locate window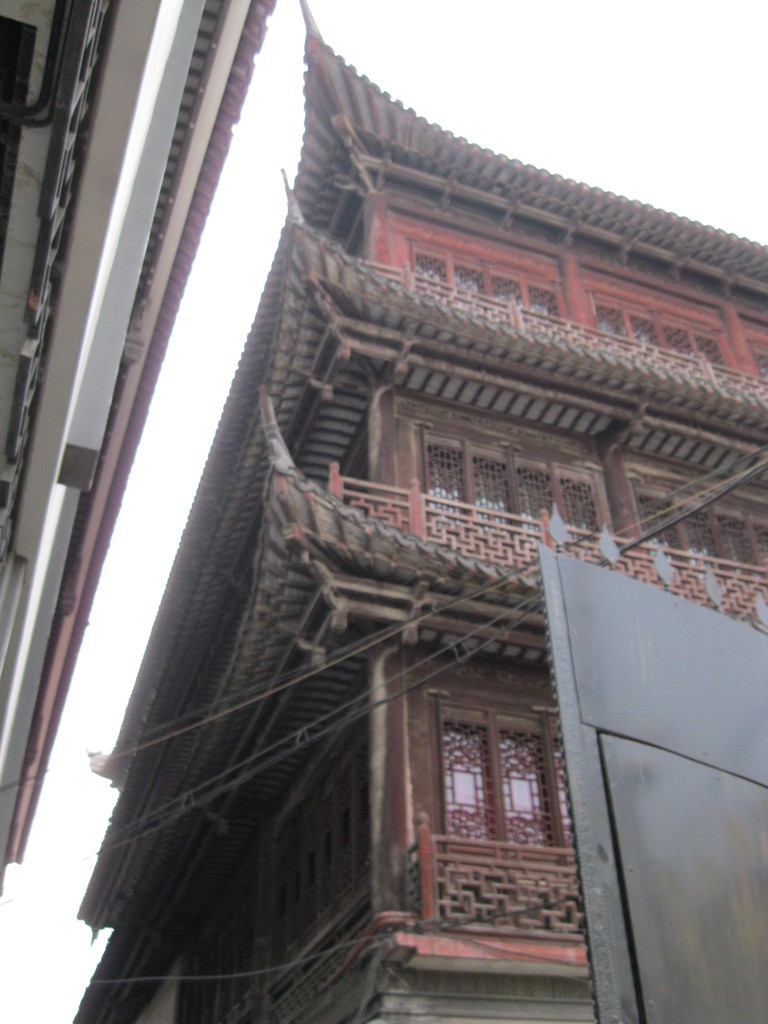
<region>427, 687, 571, 885</region>
